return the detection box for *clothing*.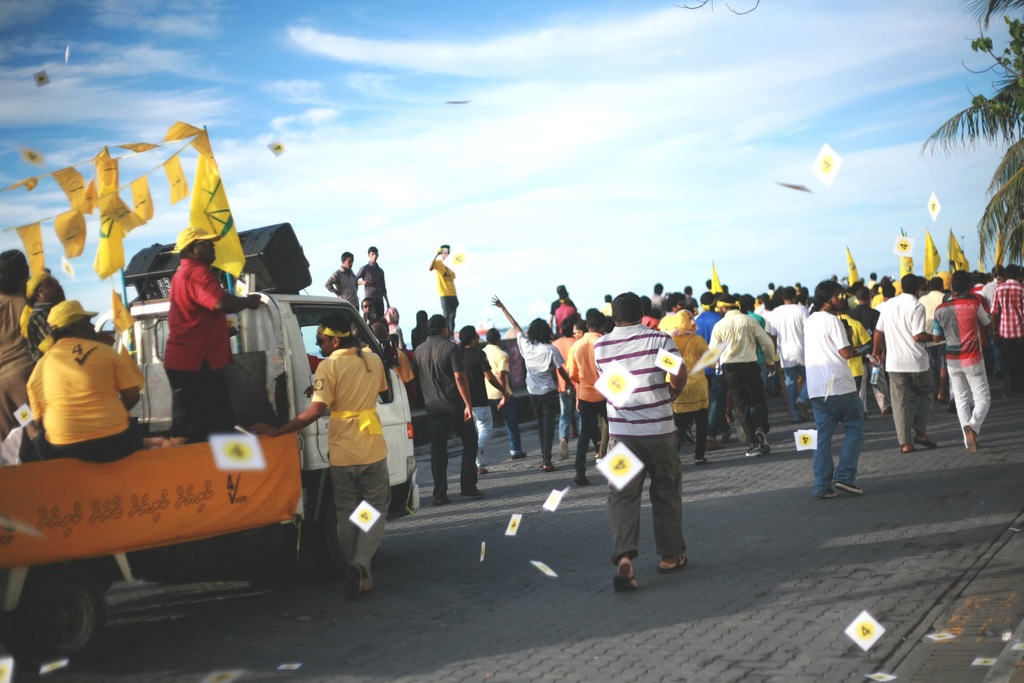
<box>947,363,993,438</box>.
